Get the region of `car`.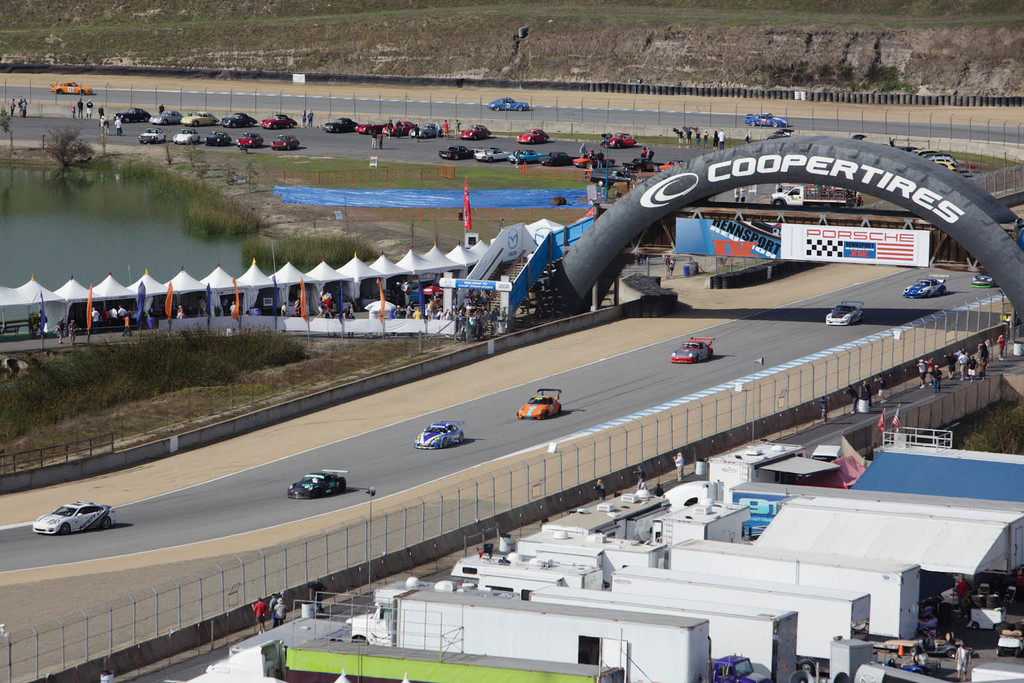
bbox=[50, 83, 92, 96].
